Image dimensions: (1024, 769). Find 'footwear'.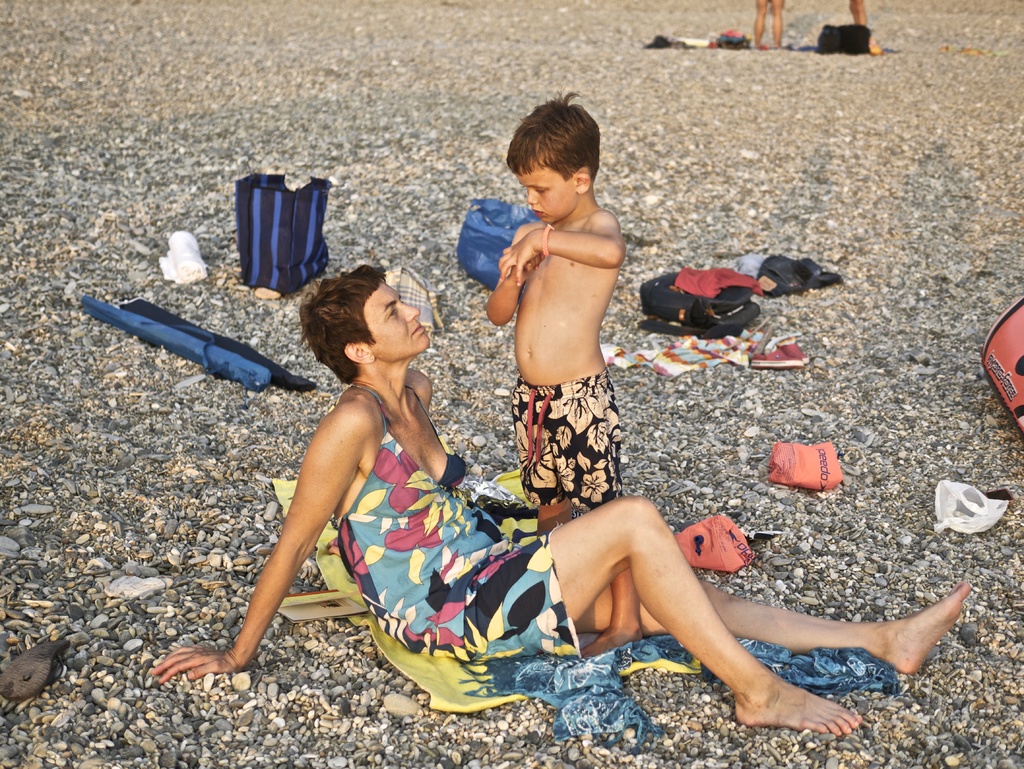
bbox(0, 638, 68, 700).
